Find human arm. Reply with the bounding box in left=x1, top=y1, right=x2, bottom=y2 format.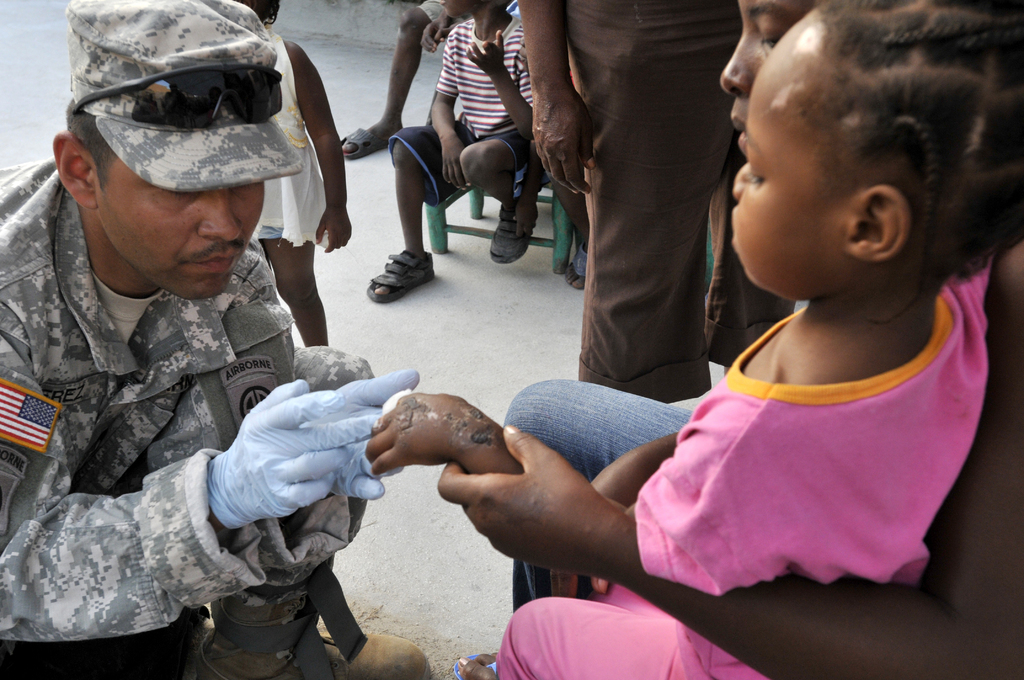
left=524, top=1, right=595, bottom=194.
